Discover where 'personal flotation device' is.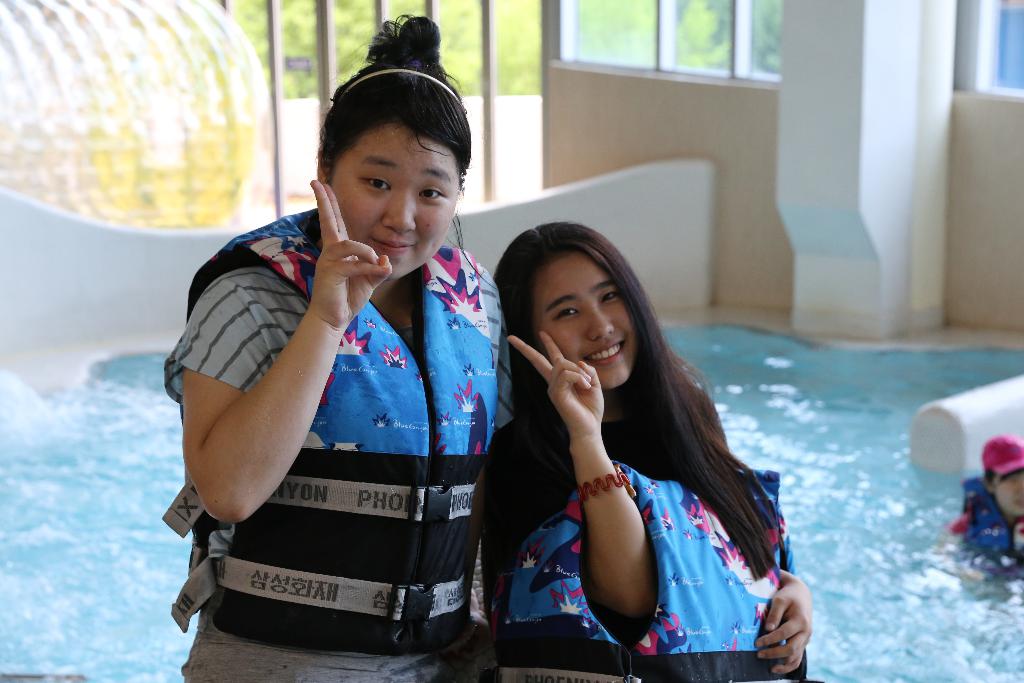
Discovered at [957,476,1007,557].
